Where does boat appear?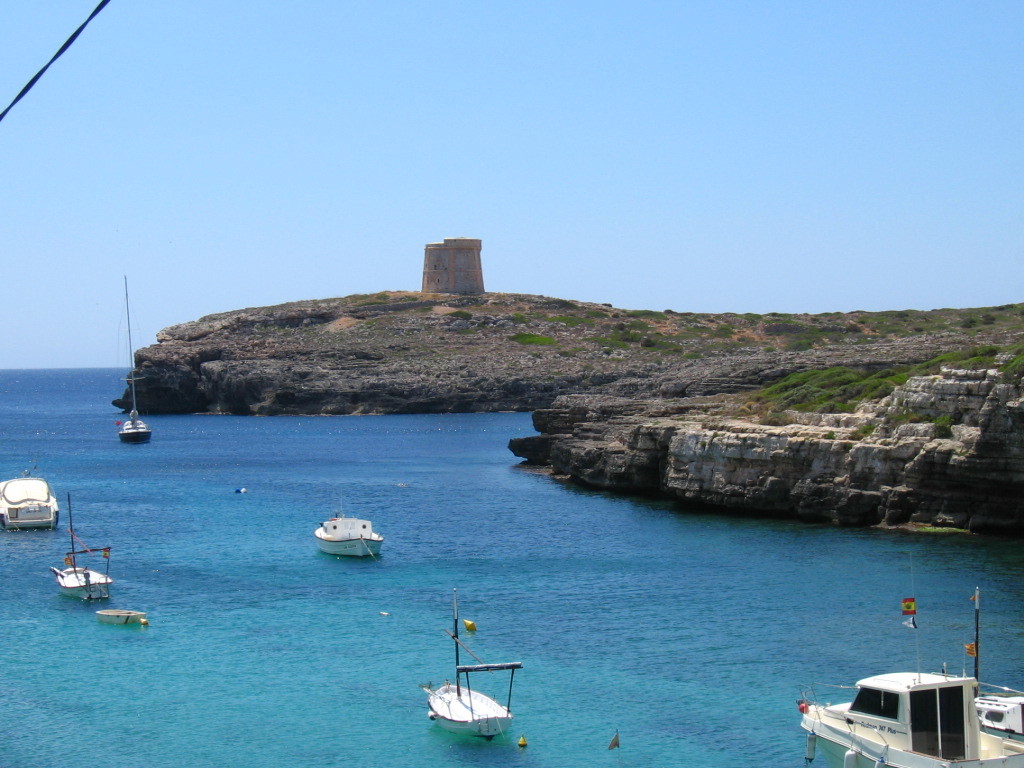
Appears at <region>0, 470, 60, 531</region>.
